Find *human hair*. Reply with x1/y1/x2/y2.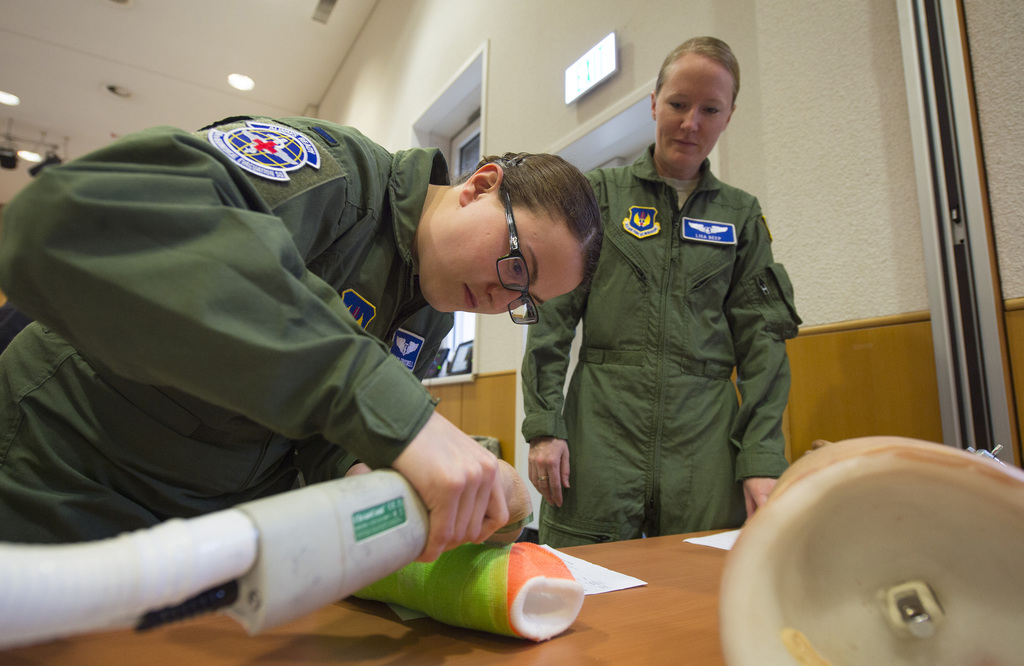
653/35/742/115.
